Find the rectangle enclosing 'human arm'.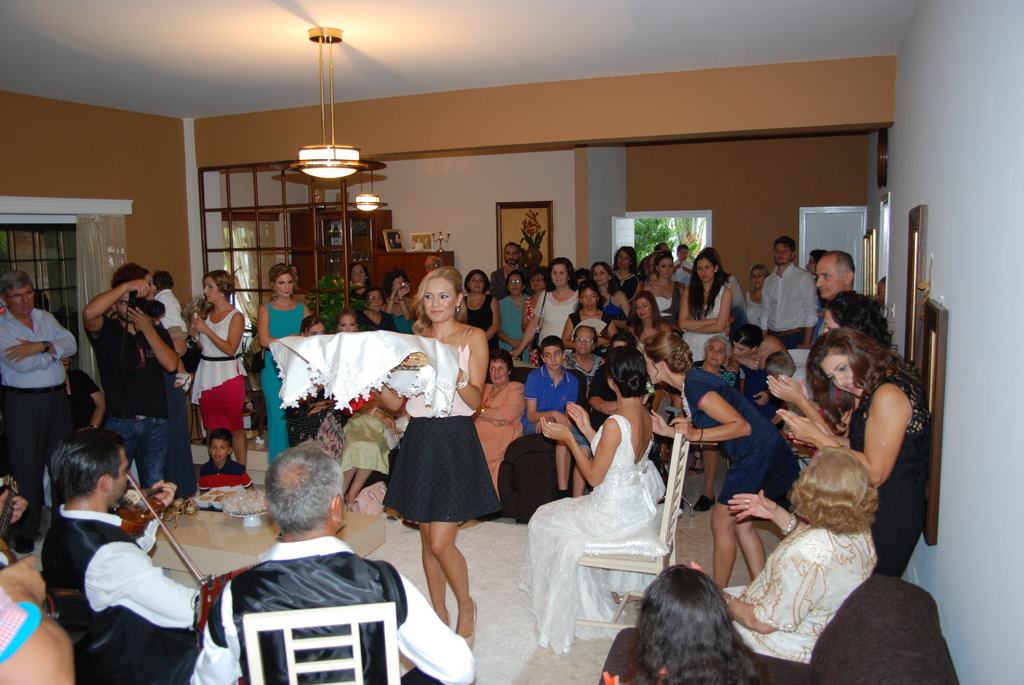
crop(0, 306, 81, 370).
